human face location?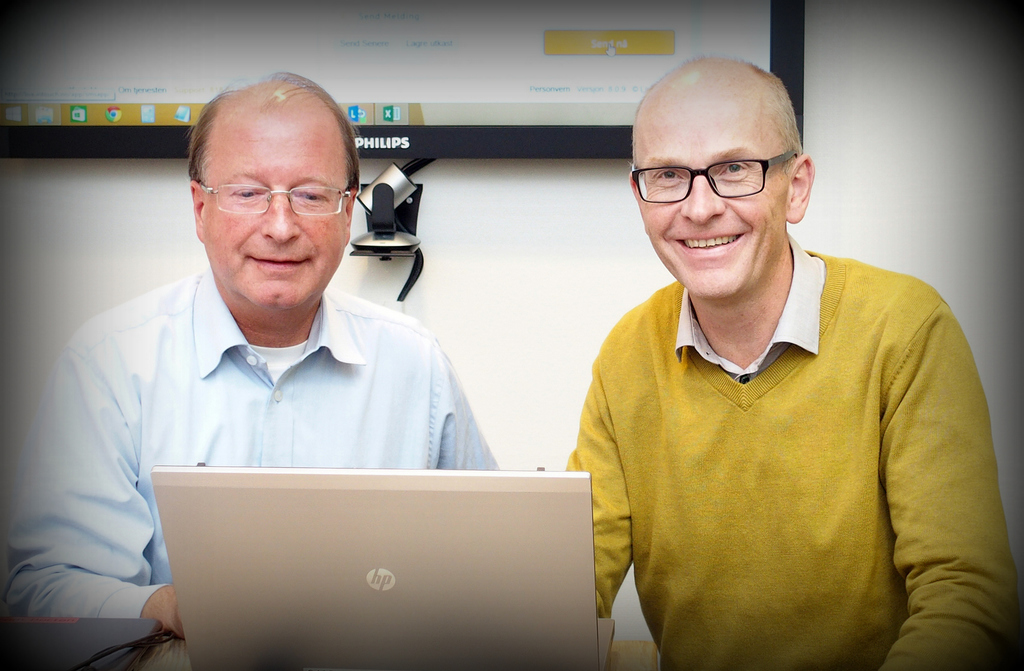
locate(637, 104, 790, 298)
